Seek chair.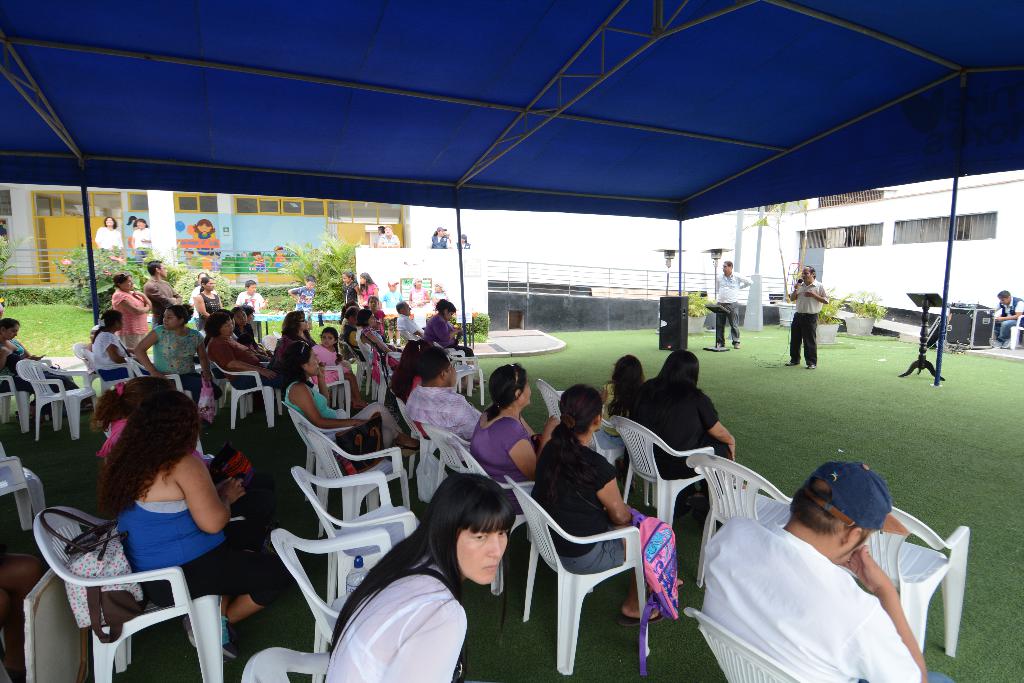
bbox(34, 515, 230, 677).
